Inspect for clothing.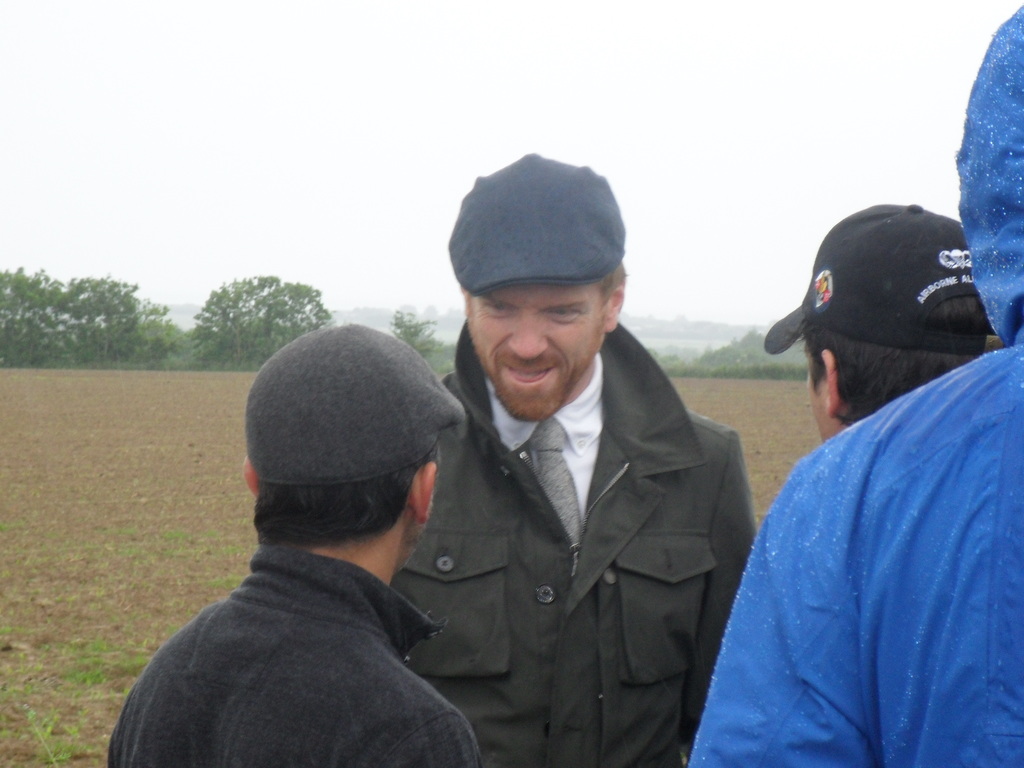
Inspection: select_region(687, 0, 1023, 767).
